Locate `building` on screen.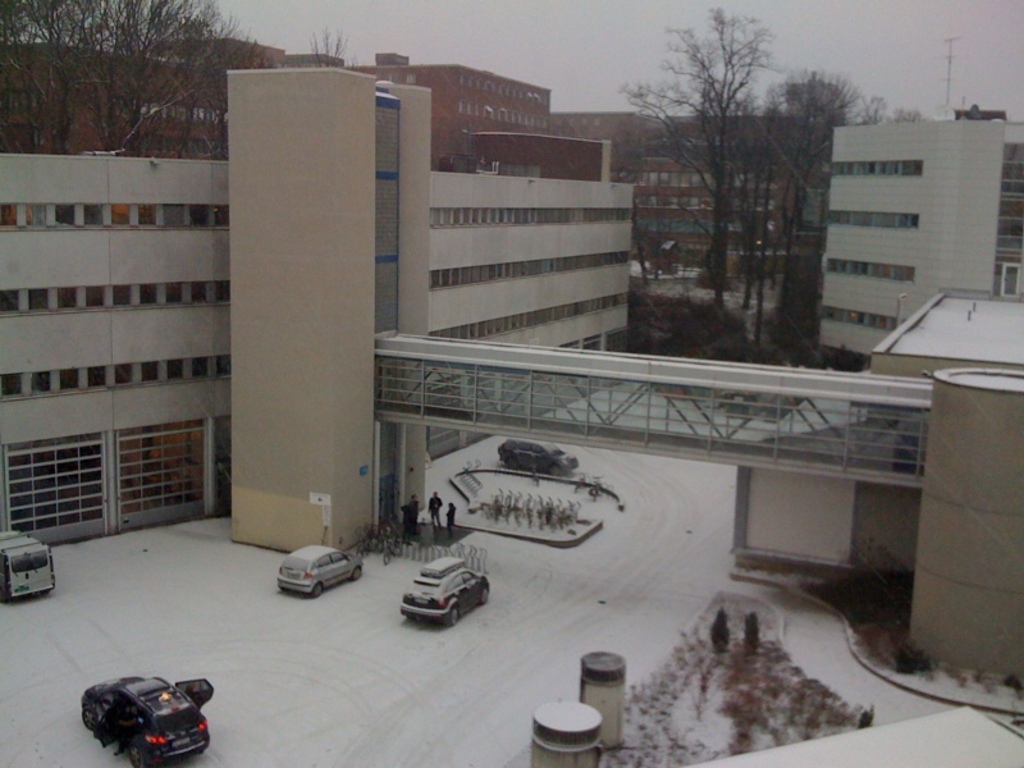
On screen at 622, 113, 828, 276.
